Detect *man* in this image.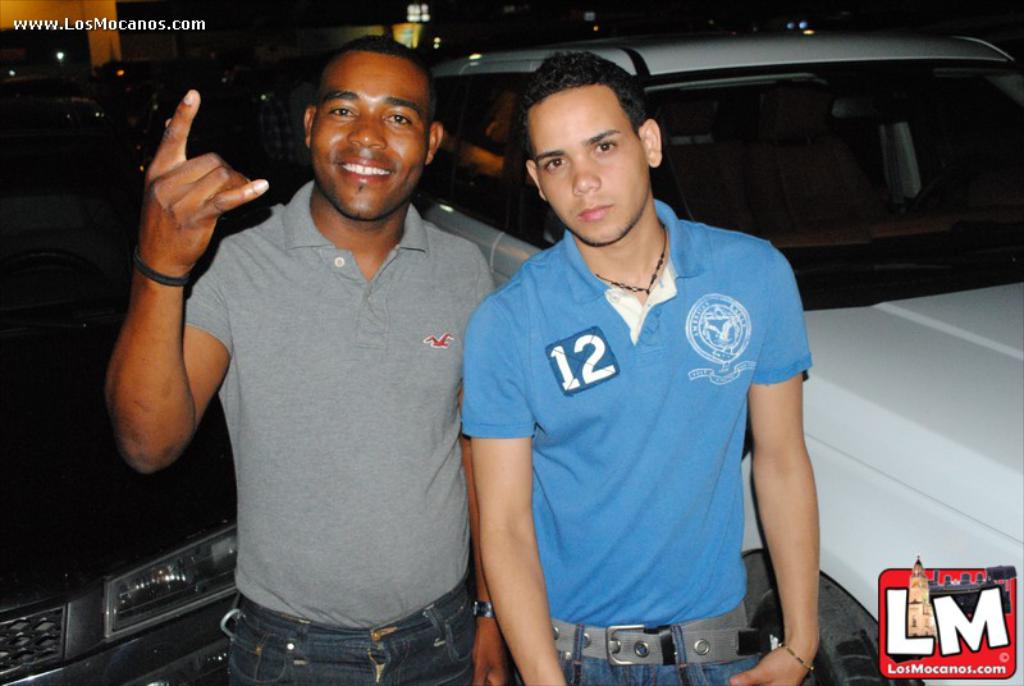
Detection: locate(457, 54, 820, 685).
